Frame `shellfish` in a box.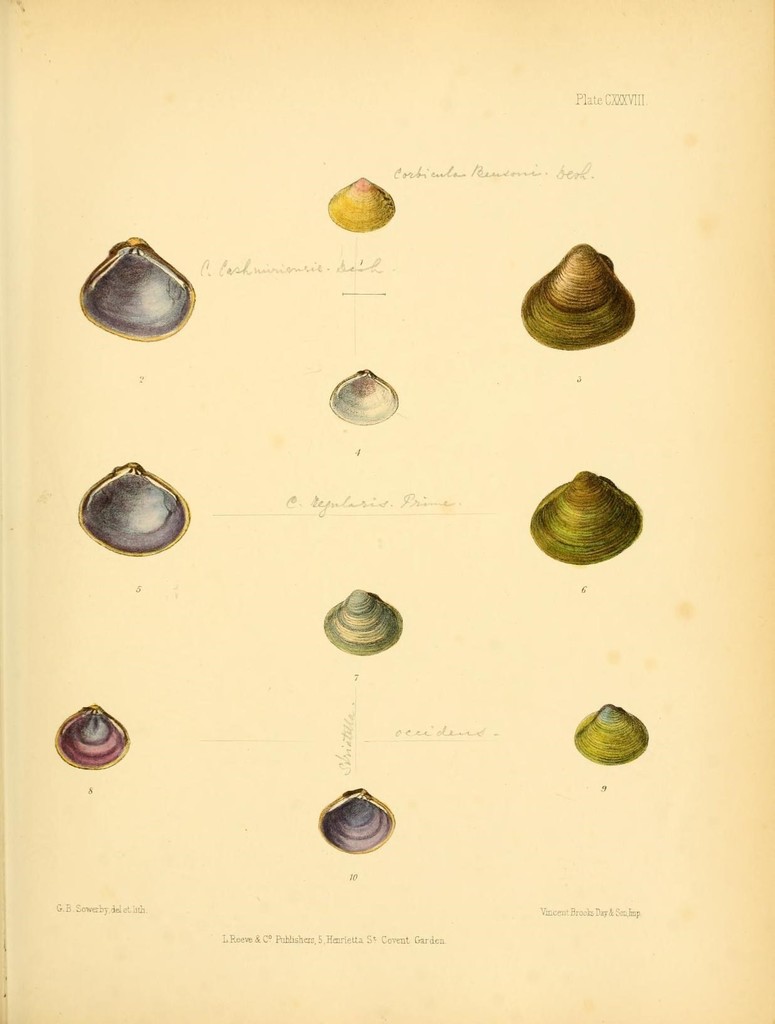
detection(526, 468, 640, 570).
